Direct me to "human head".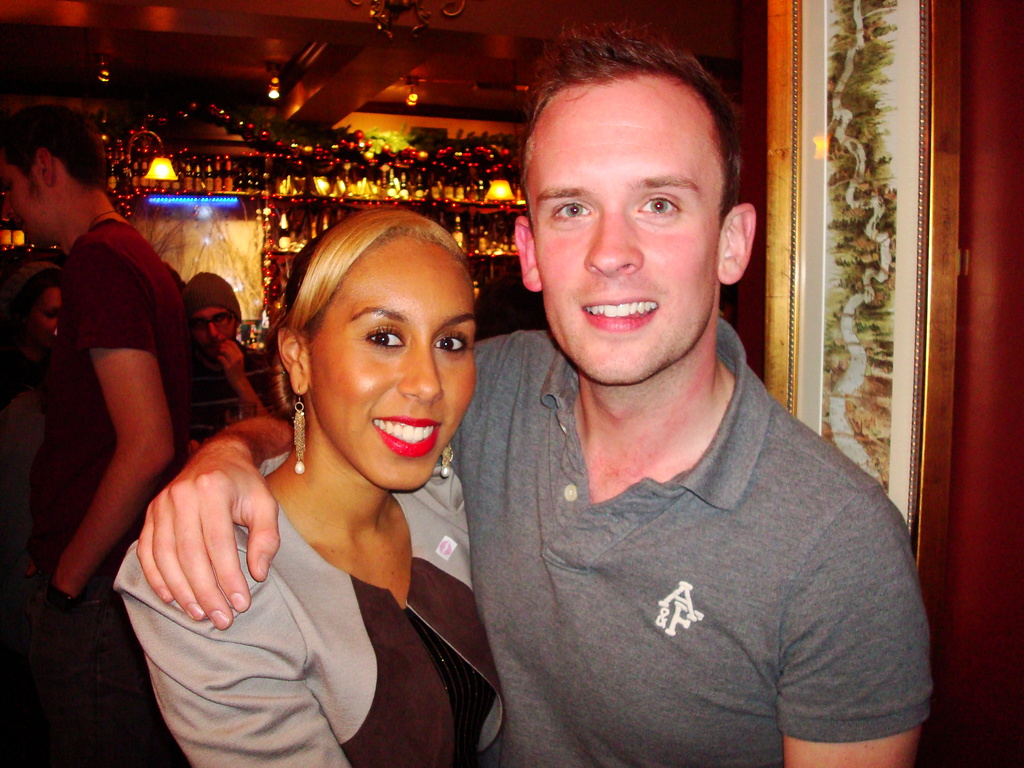
Direction: pyautogui.locateOnScreen(511, 20, 758, 392).
